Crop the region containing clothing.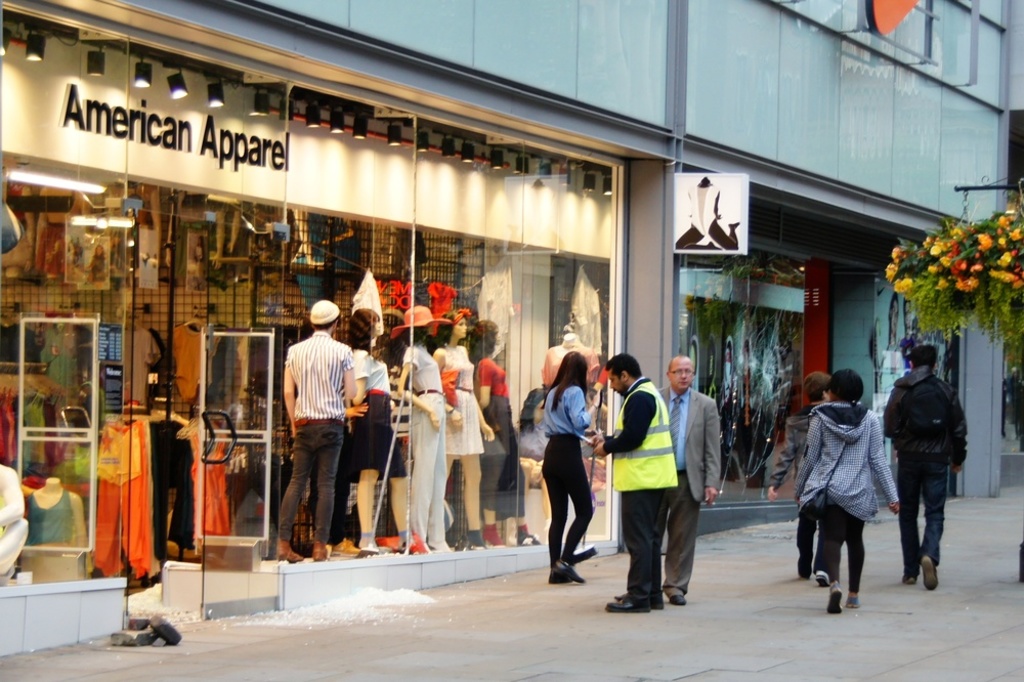
Crop region: BBox(16, 391, 46, 471).
